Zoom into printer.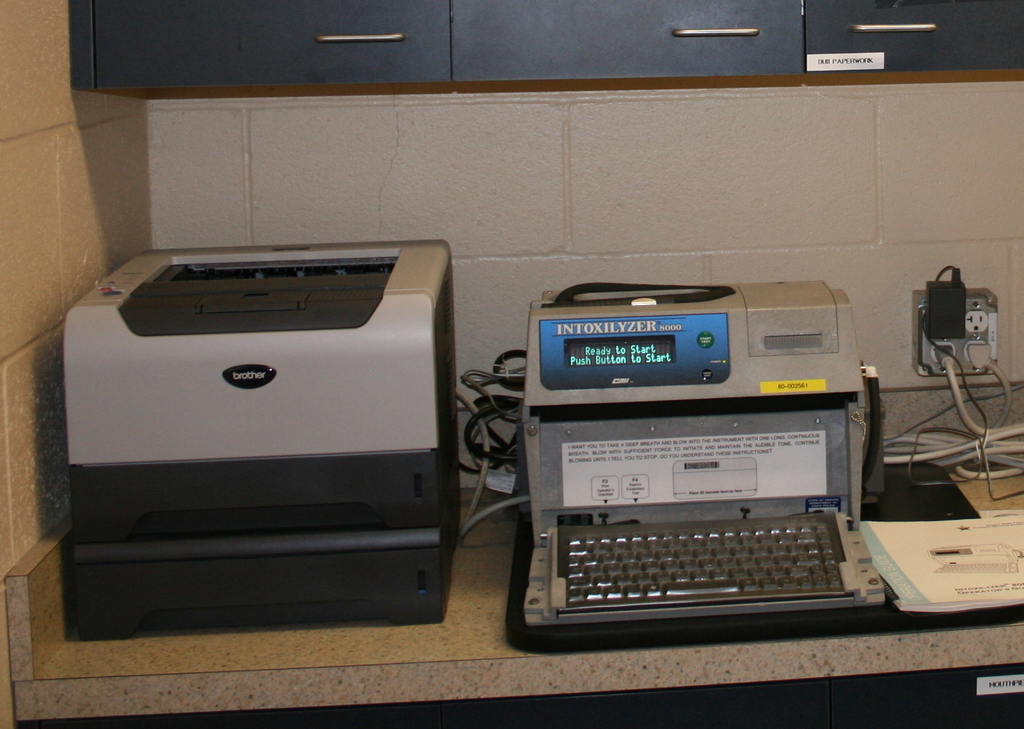
Zoom target: detection(62, 236, 457, 646).
